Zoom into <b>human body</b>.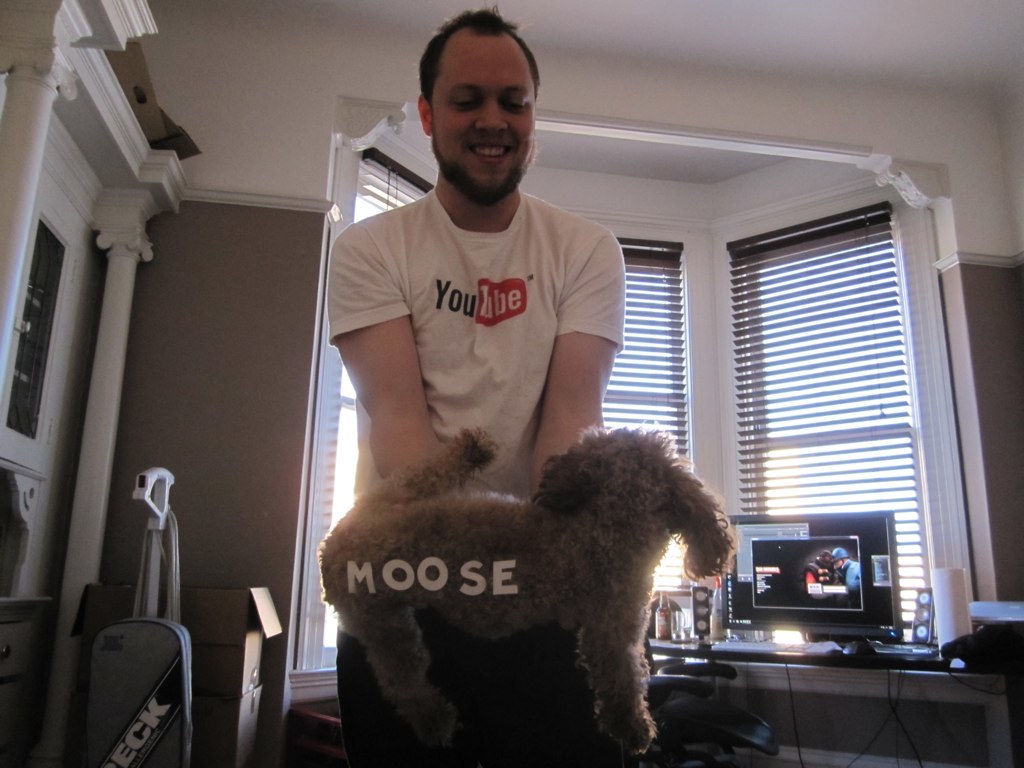
Zoom target: x1=325, y1=1, x2=630, y2=767.
